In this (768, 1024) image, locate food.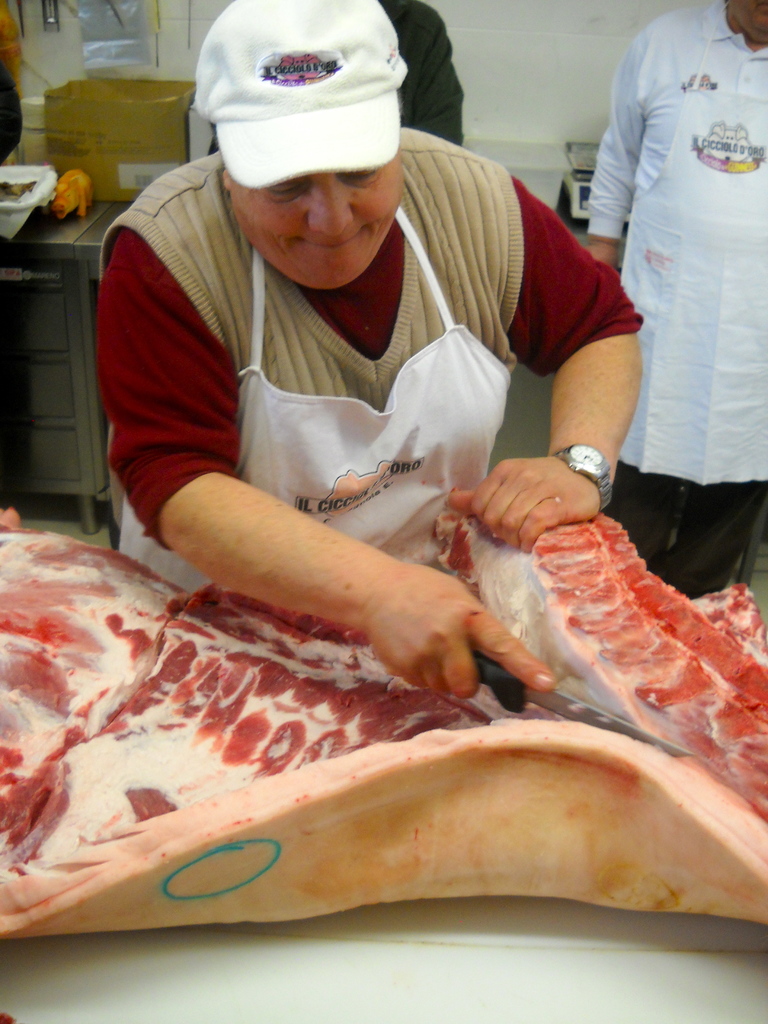
Bounding box: box(0, 180, 37, 207).
